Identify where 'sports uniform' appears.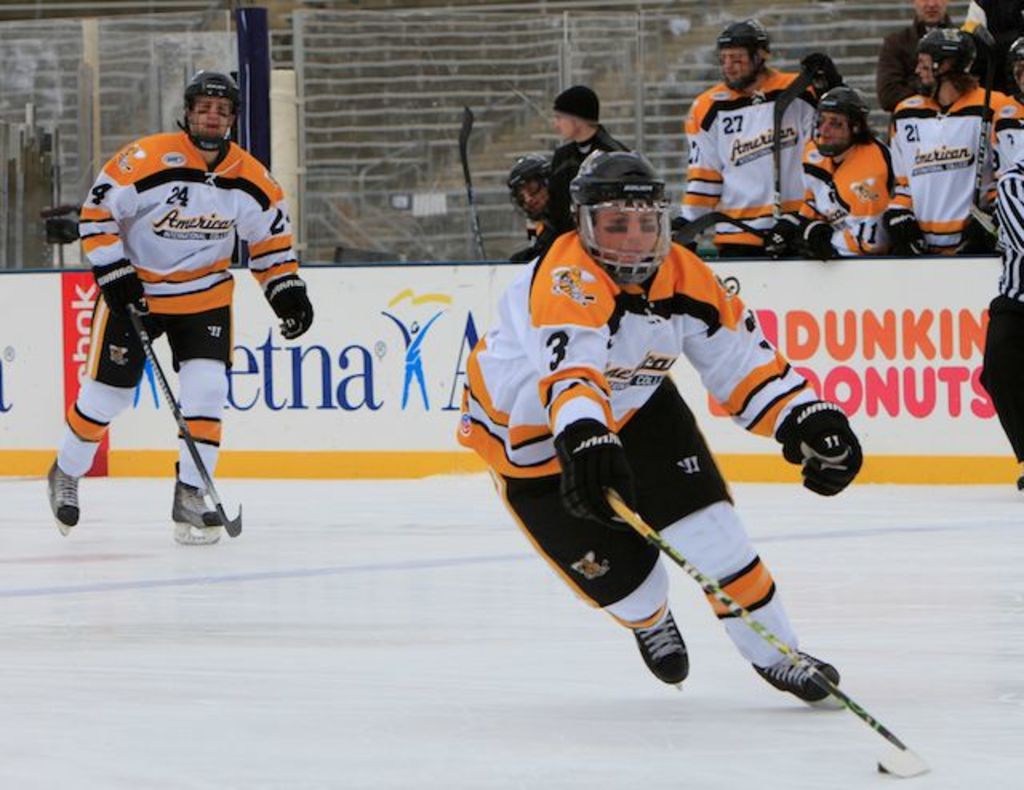
Appears at {"left": 795, "top": 134, "right": 918, "bottom": 259}.
